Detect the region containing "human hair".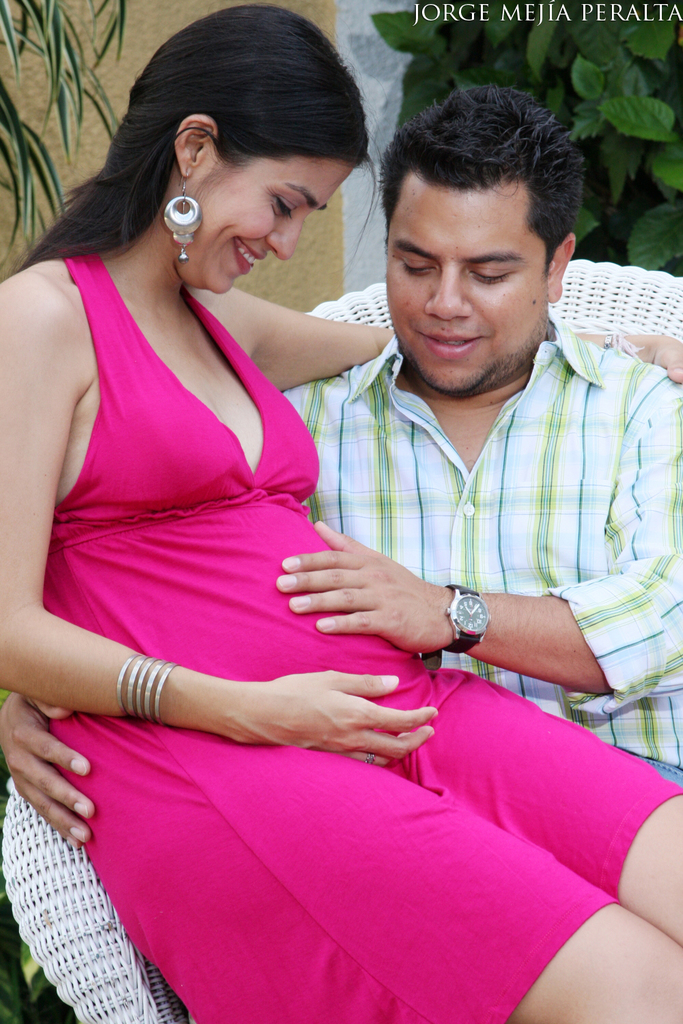
(x1=380, y1=79, x2=581, y2=287).
